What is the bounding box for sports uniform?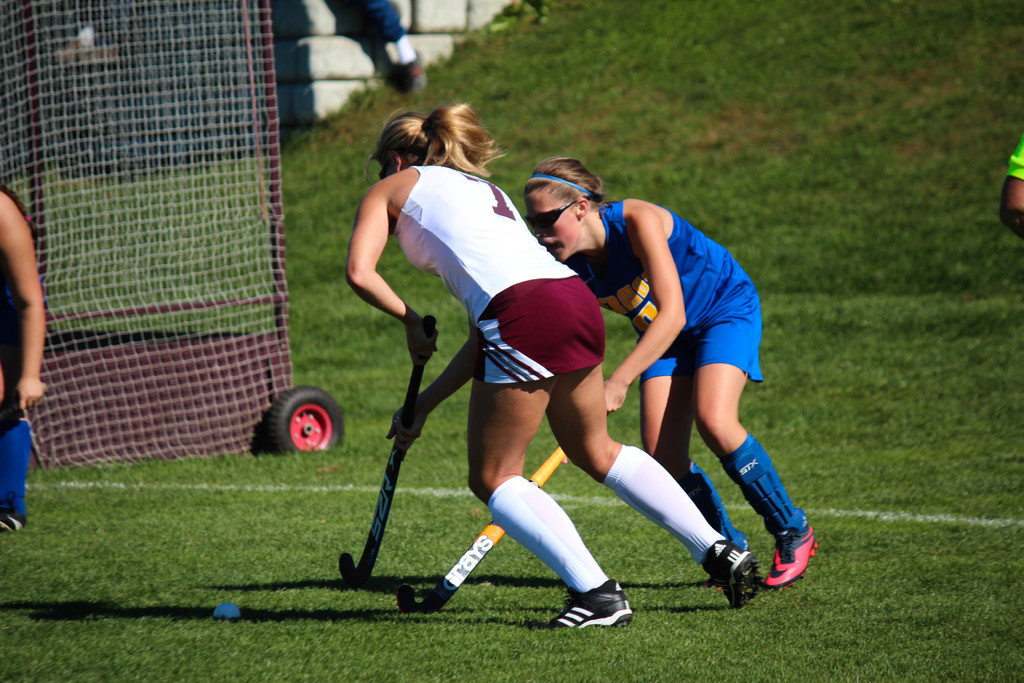
{"x1": 396, "y1": 165, "x2": 756, "y2": 632}.
